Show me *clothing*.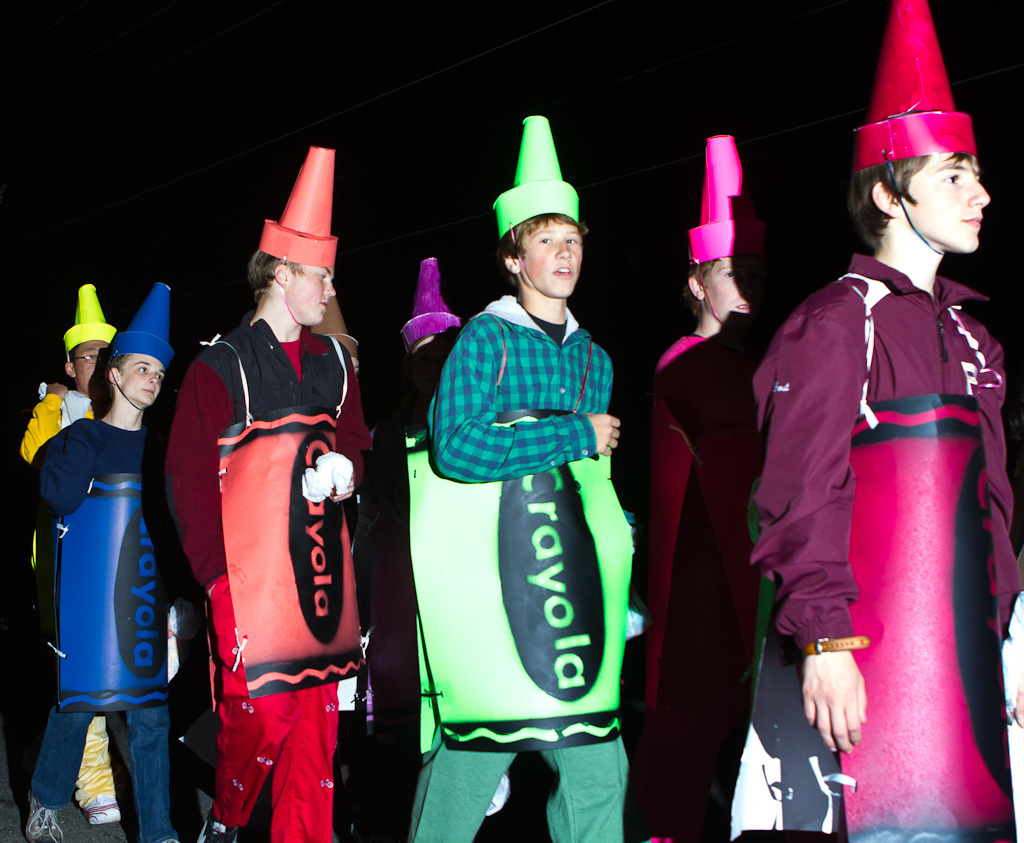
*clothing* is here: <region>401, 282, 628, 842</region>.
